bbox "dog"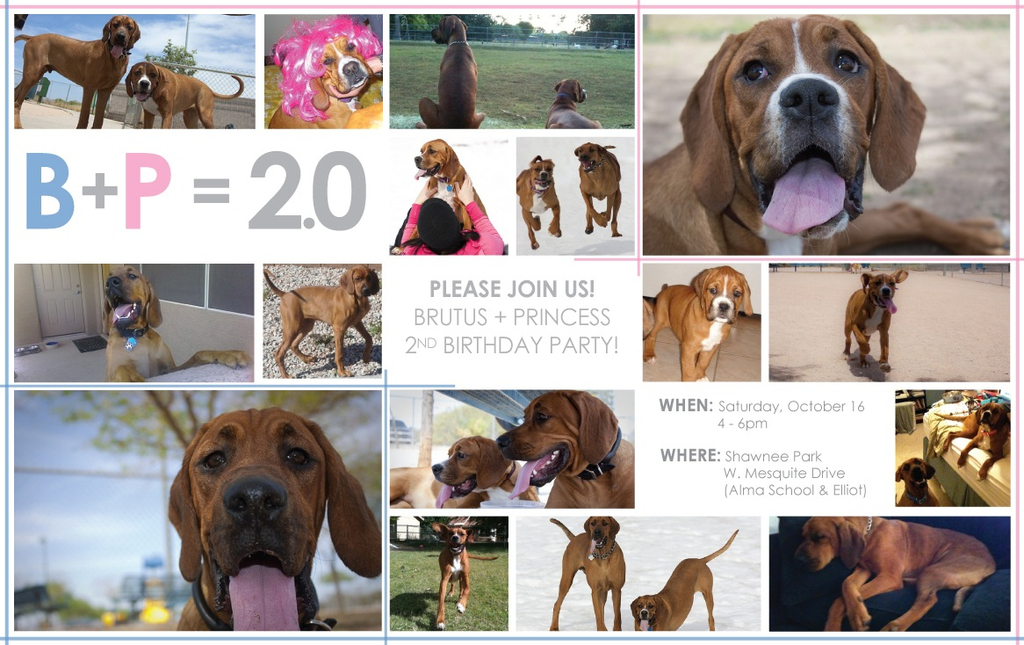
(103, 266, 248, 381)
